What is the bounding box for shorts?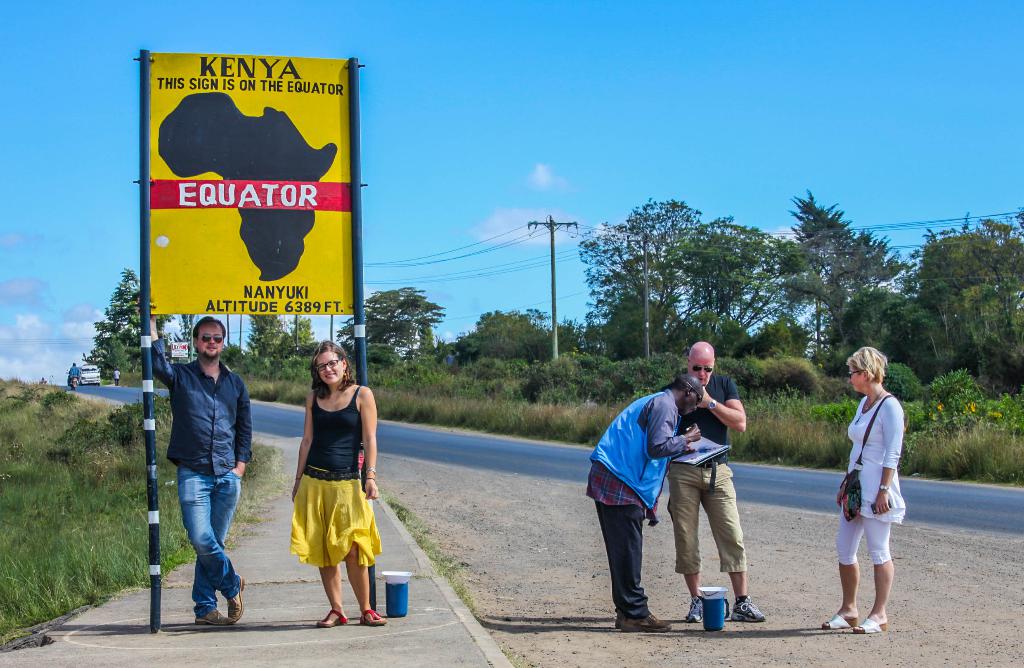
x1=295, y1=478, x2=375, y2=576.
